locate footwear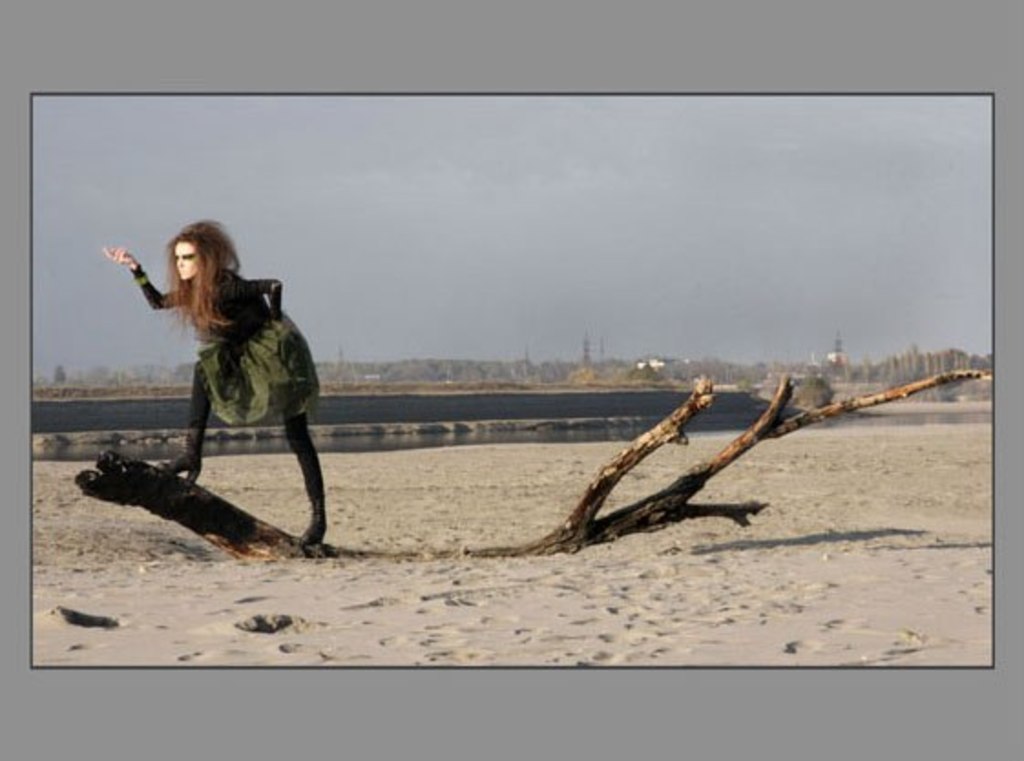
{"x1": 299, "y1": 506, "x2": 327, "y2": 551}
